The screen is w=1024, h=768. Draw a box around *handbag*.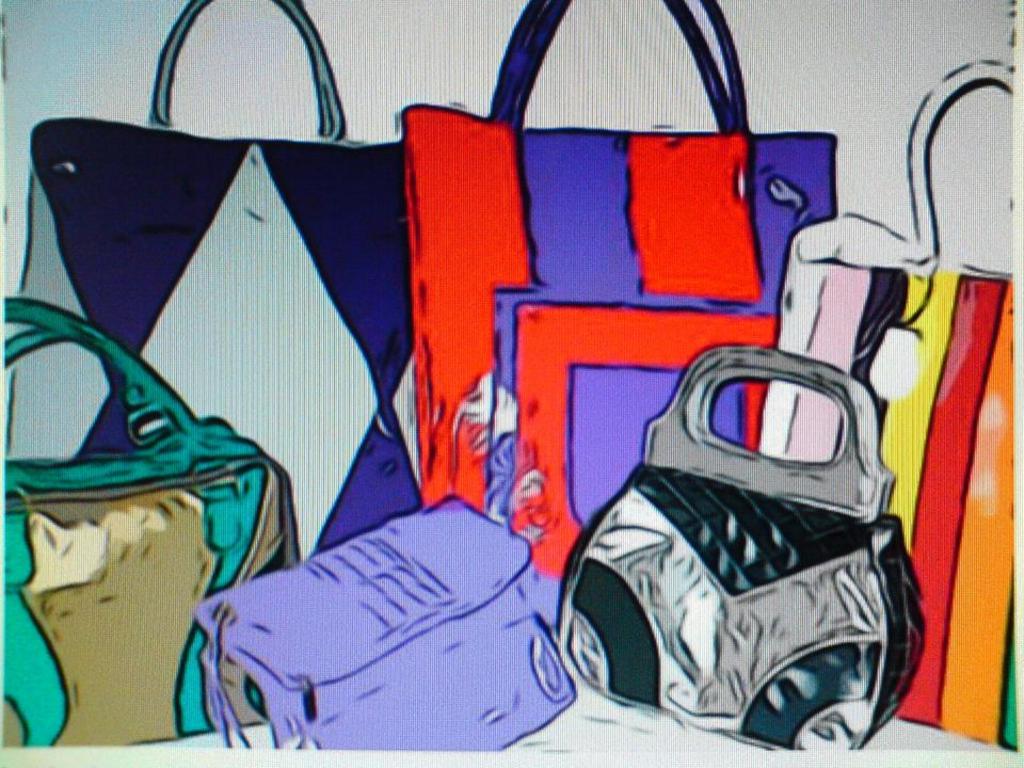
{"x1": 3, "y1": 0, "x2": 428, "y2": 563}.
